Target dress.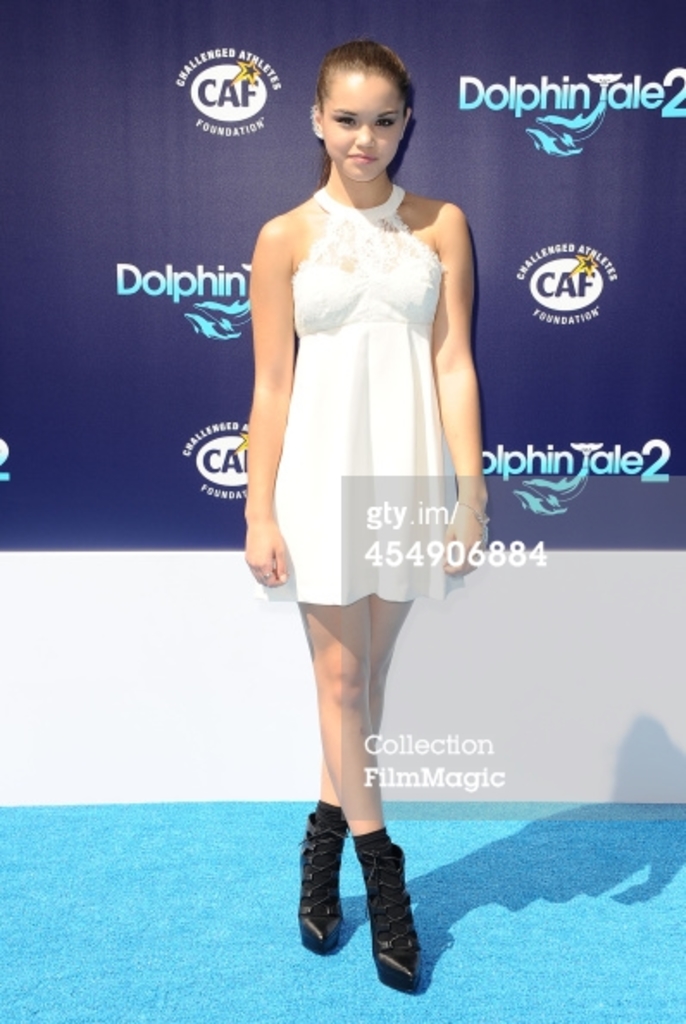
Target region: <bbox>253, 181, 471, 603</bbox>.
